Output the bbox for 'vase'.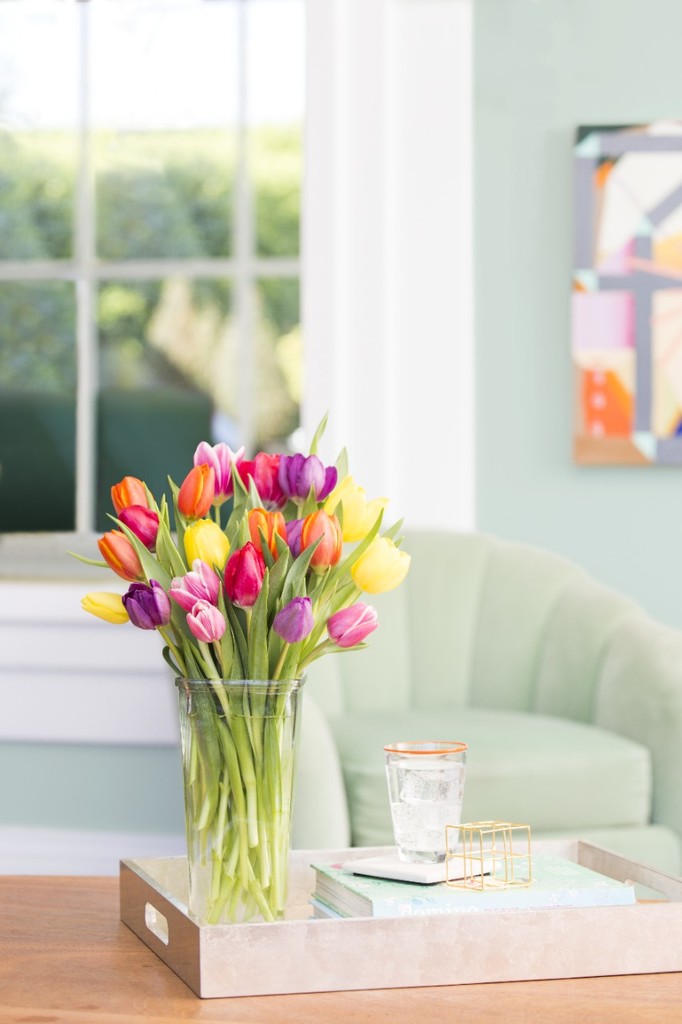
(173, 674, 305, 924).
